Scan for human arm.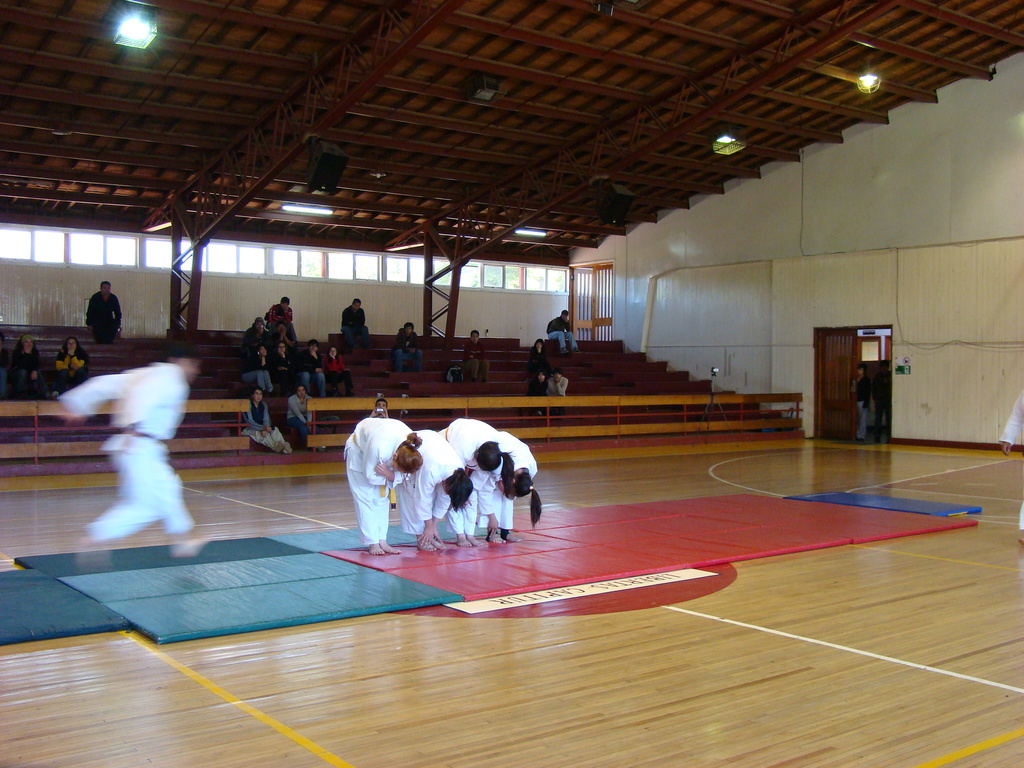
Scan result: select_region(397, 330, 407, 349).
